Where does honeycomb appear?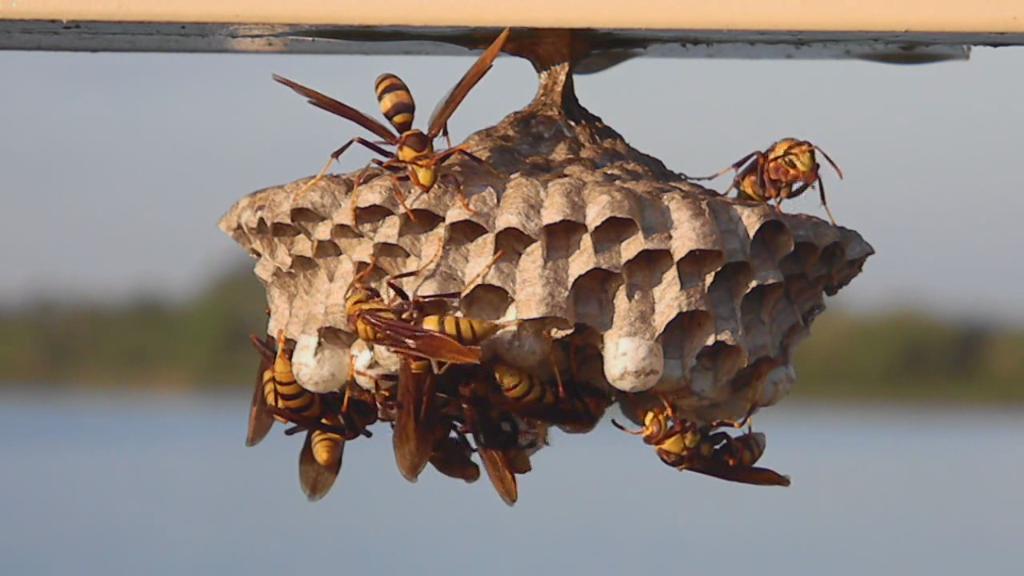
Appears at x1=216, y1=102, x2=864, y2=498.
